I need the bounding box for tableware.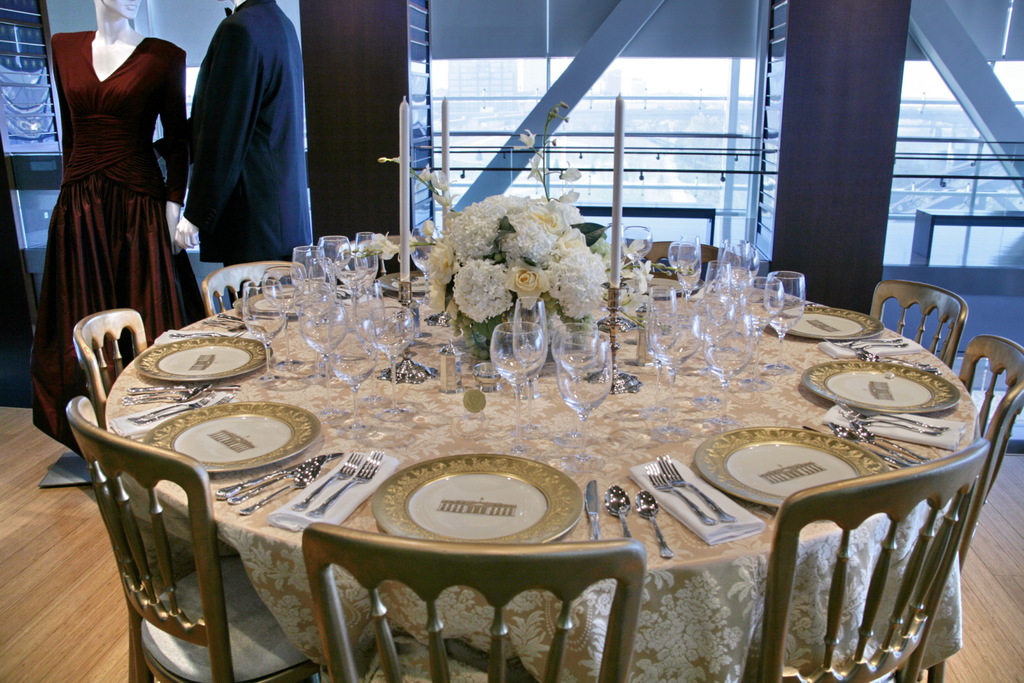
Here it is: {"left": 585, "top": 479, "right": 606, "bottom": 543}.
